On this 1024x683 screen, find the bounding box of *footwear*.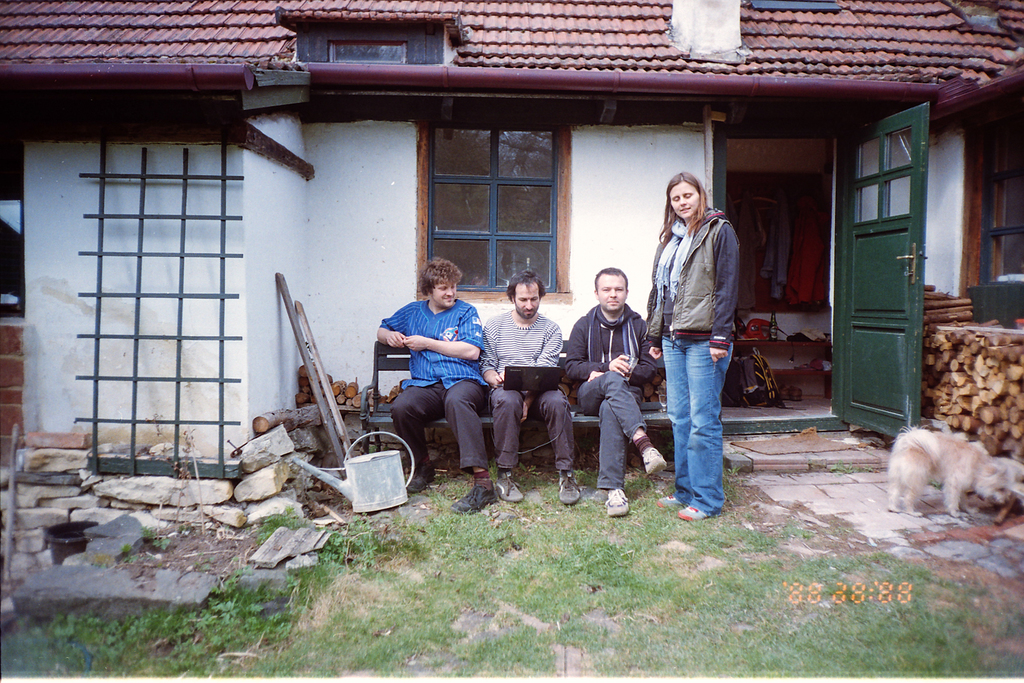
Bounding box: (504,476,525,501).
